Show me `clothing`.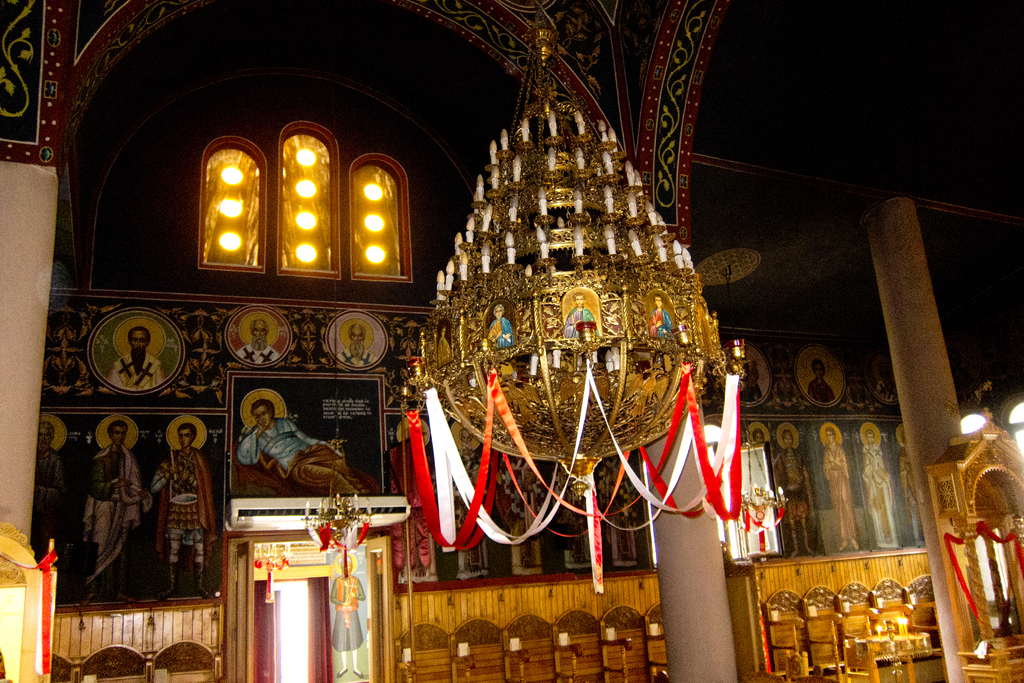
`clothing` is here: (862,443,901,547).
